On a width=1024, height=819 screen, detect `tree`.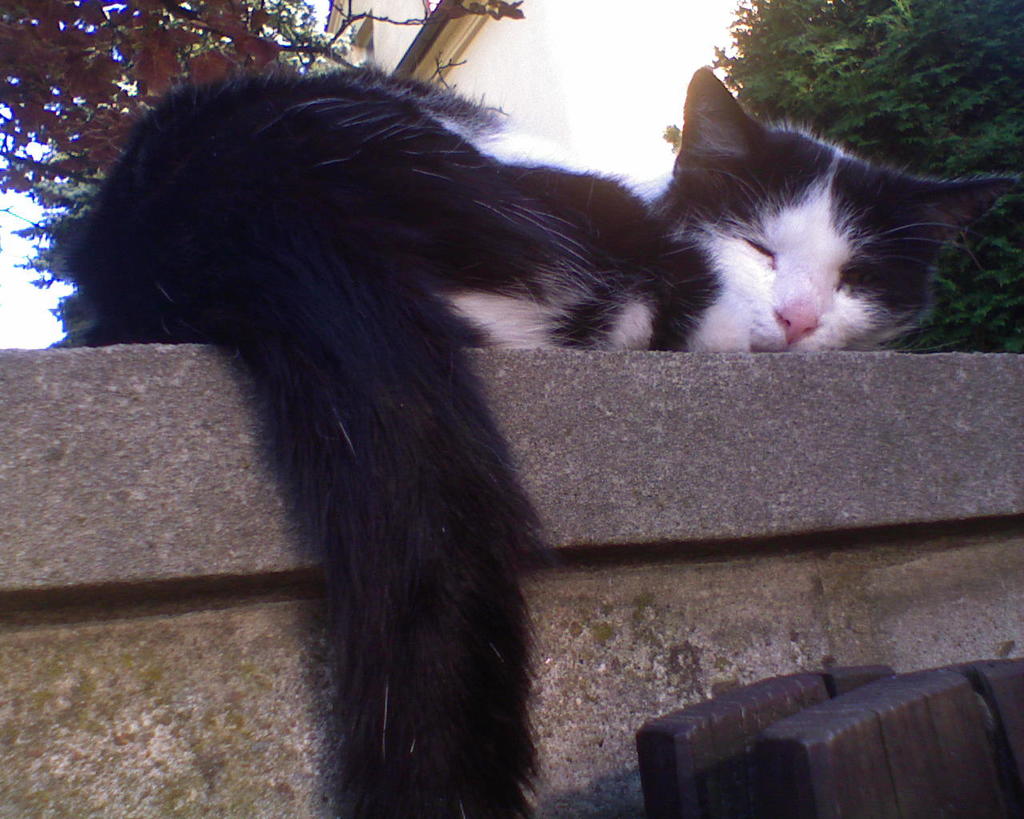
Rect(0, 0, 530, 344).
